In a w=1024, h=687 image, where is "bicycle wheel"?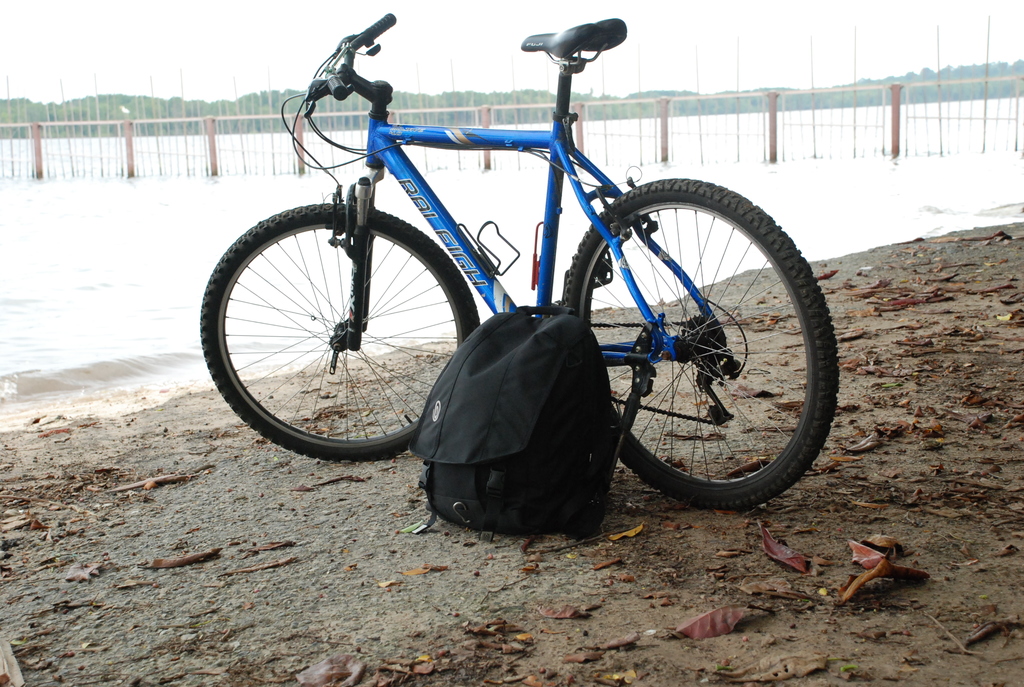
pyautogui.locateOnScreen(559, 177, 839, 509).
